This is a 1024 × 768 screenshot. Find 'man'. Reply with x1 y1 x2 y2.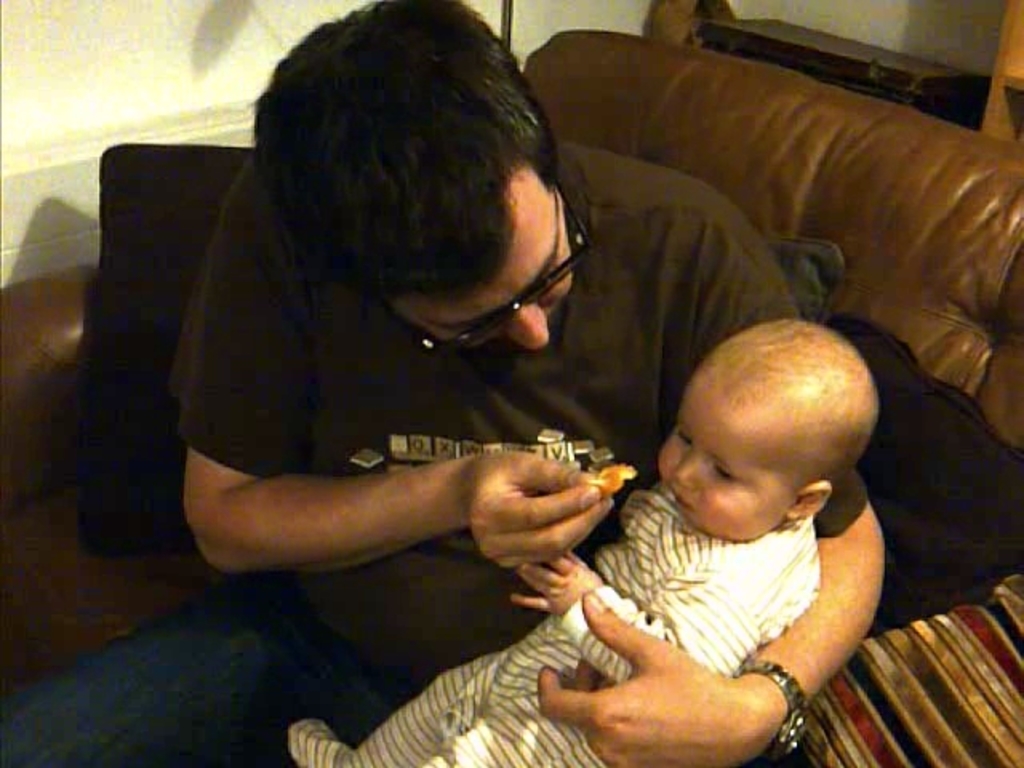
91 5 901 760.
